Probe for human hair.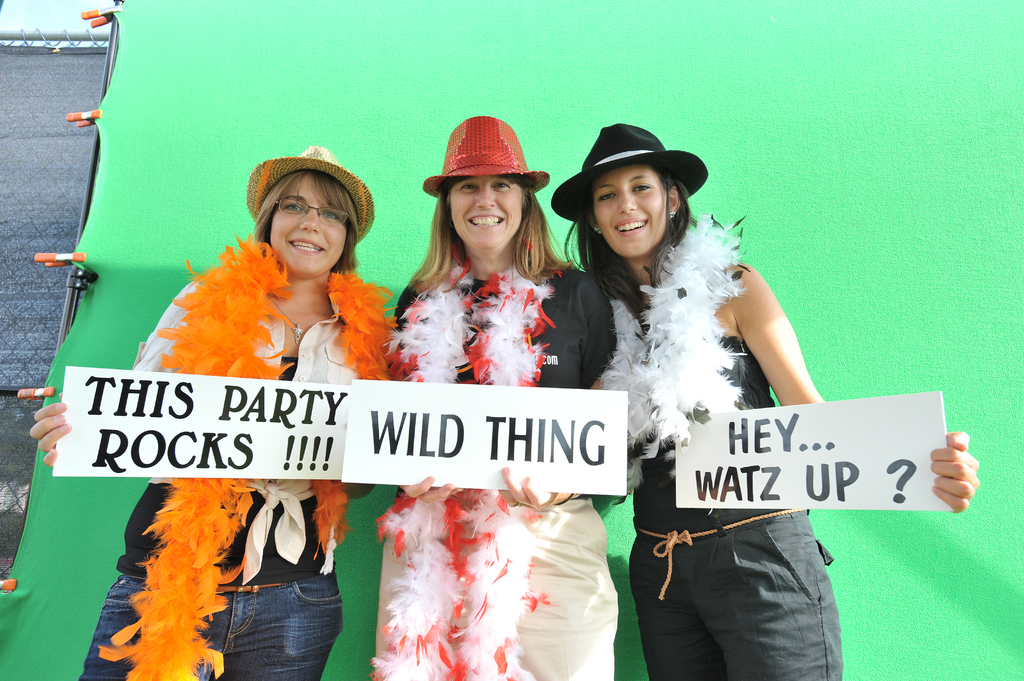
Probe result: bbox=(247, 164, 360, 271).
